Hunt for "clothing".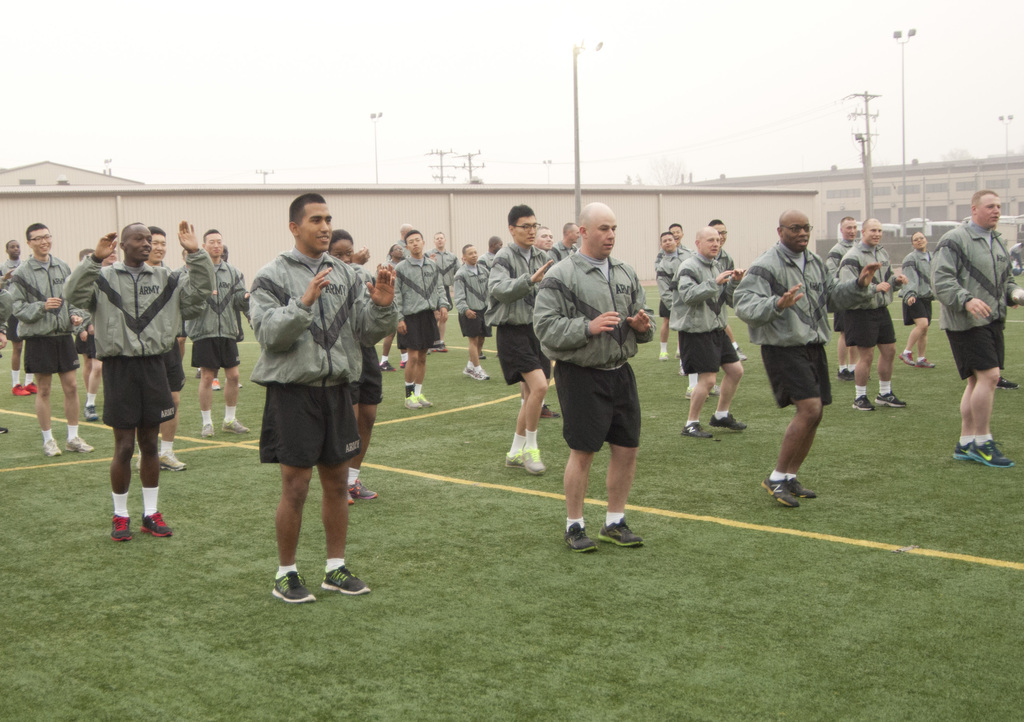
Hunted down at (x1=193, y1=261, x2=251, y2=374).
